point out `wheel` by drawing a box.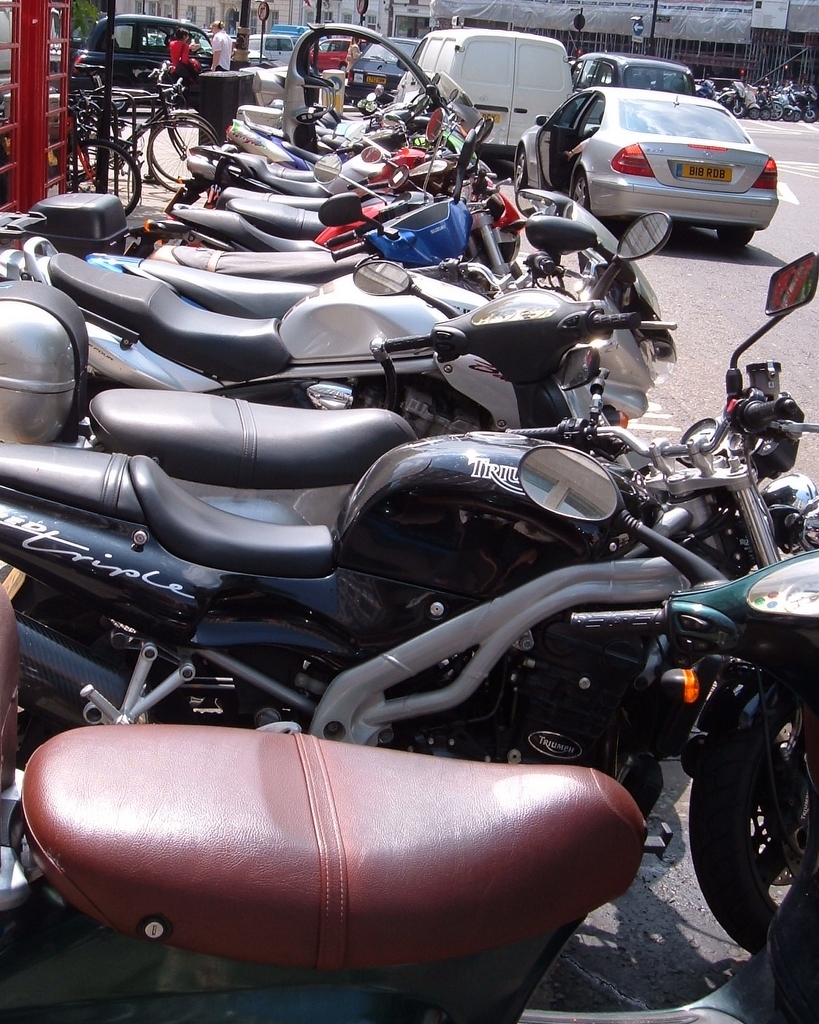
(152,113,221,181).
